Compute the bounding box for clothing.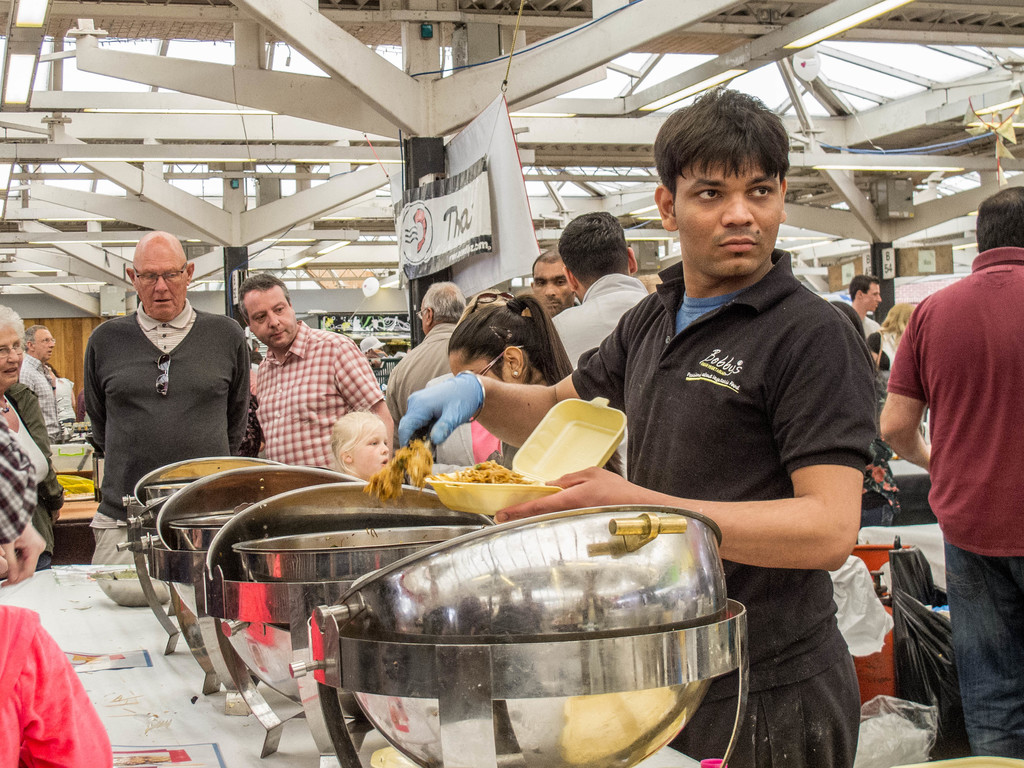
x1=569 y1=260 x2=885 y2=767.
